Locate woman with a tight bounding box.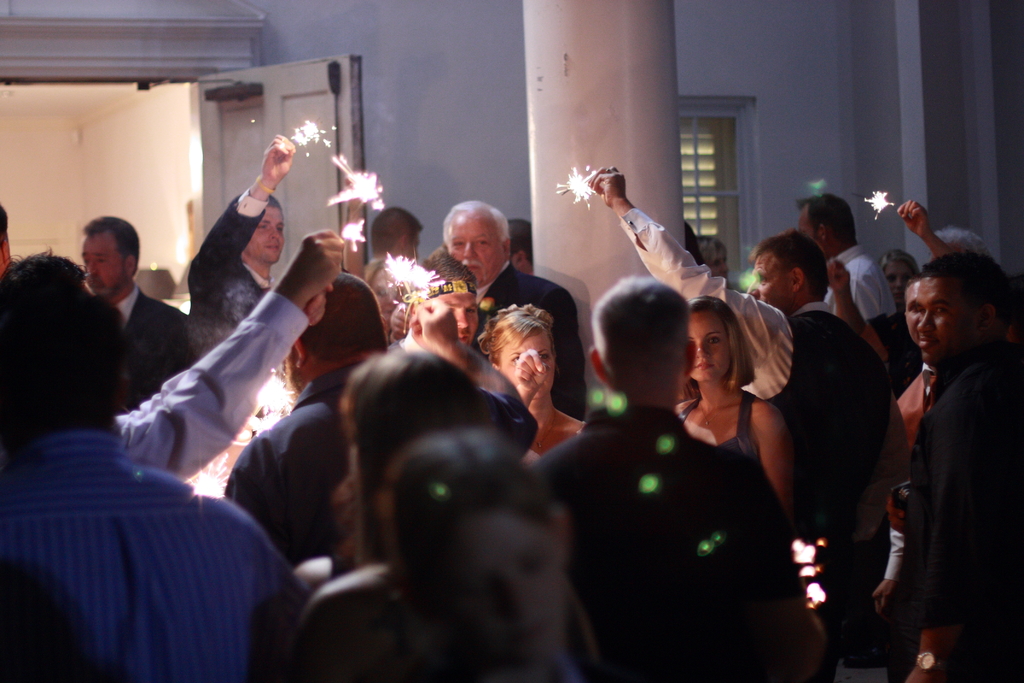
crop(477, 303, 582, 457).
